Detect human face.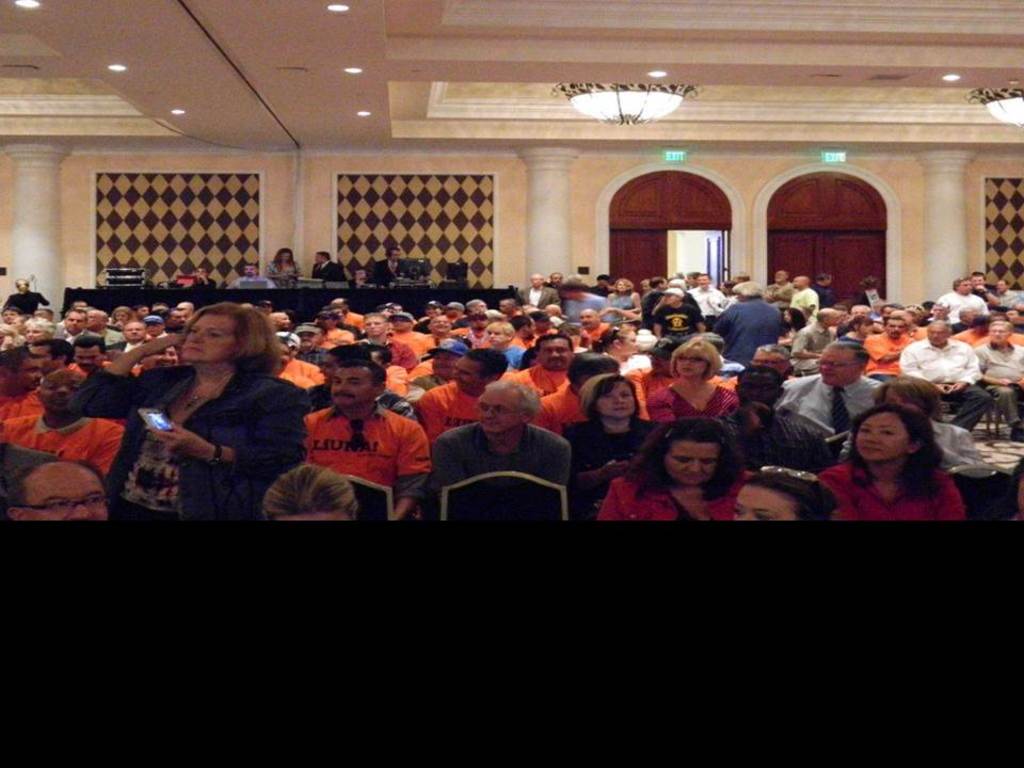
Detected at 677:350:708:380.
